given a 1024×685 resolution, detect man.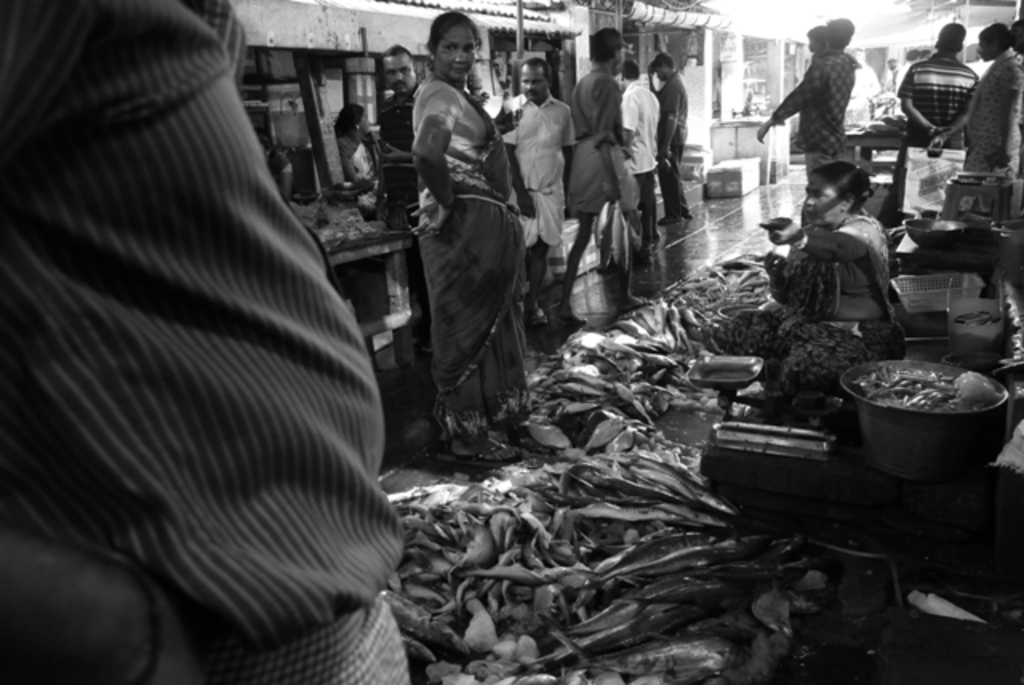
549, 24, 645, 320.
